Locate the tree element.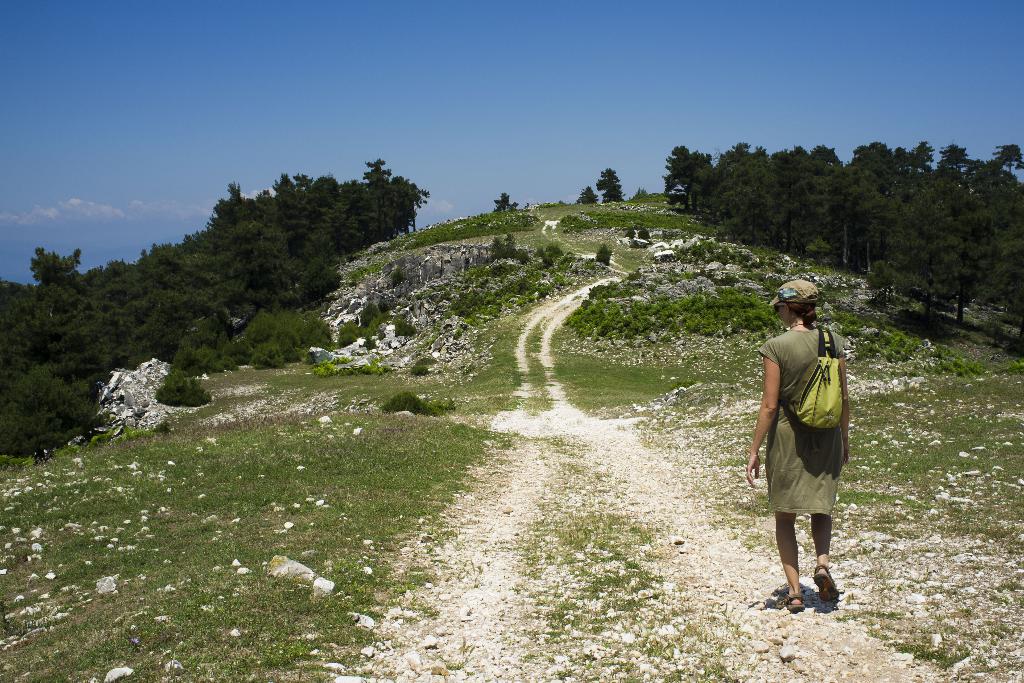
Element bbox: box=[576, 180, 595, 208].
